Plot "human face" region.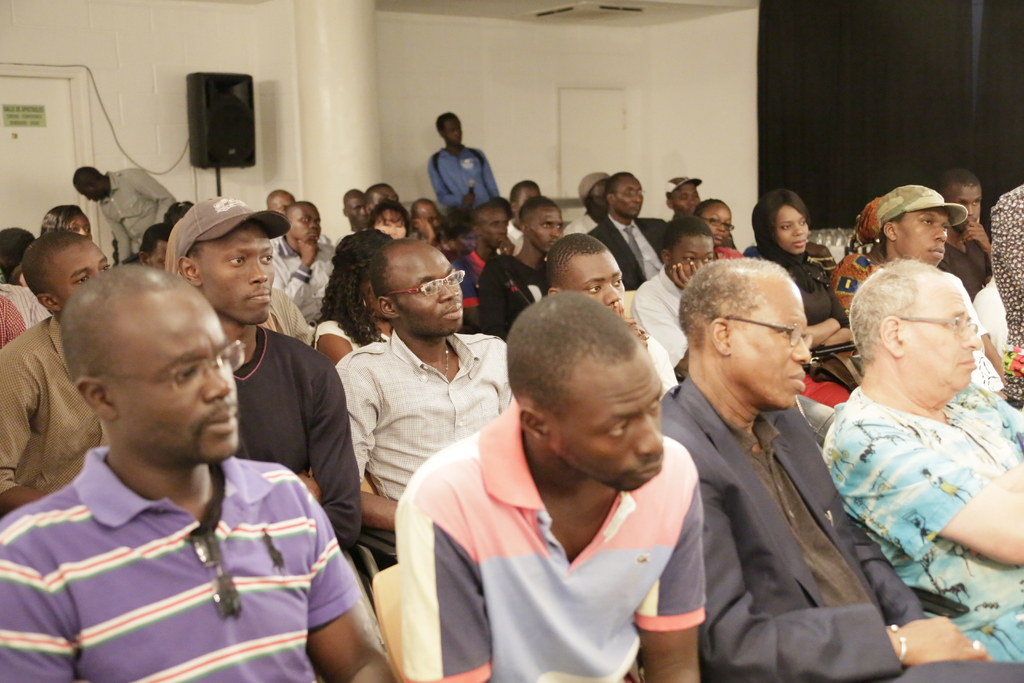
Plotted at {"x1": 924, "y1": 293, "x2": 980, "y2": 393}.
